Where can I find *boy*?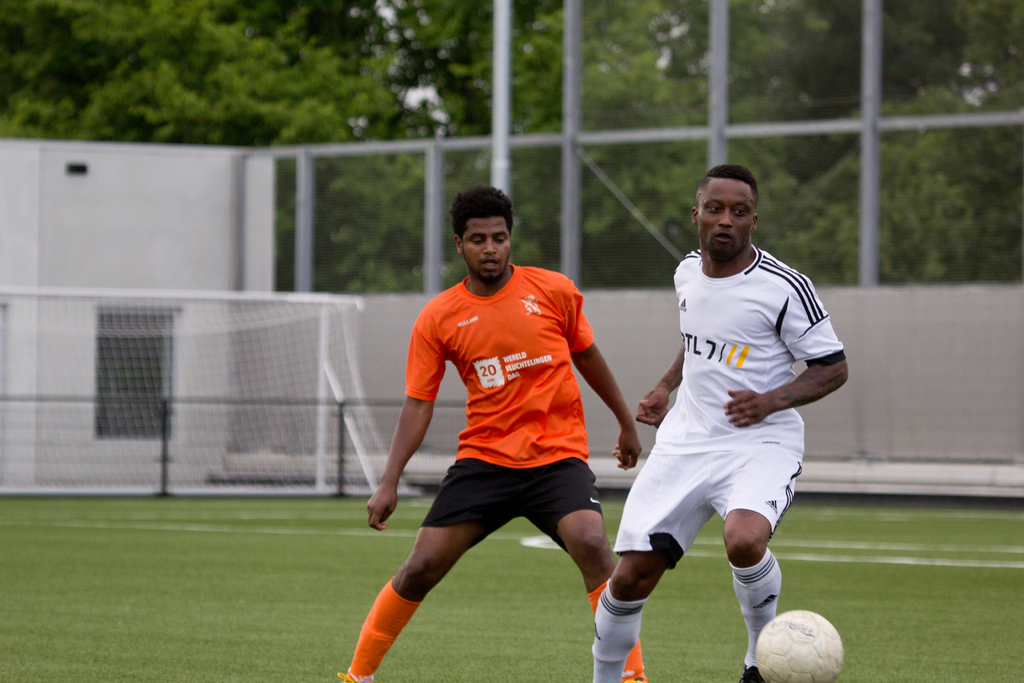
You can find it at detection(337, 186, 644, 682).
